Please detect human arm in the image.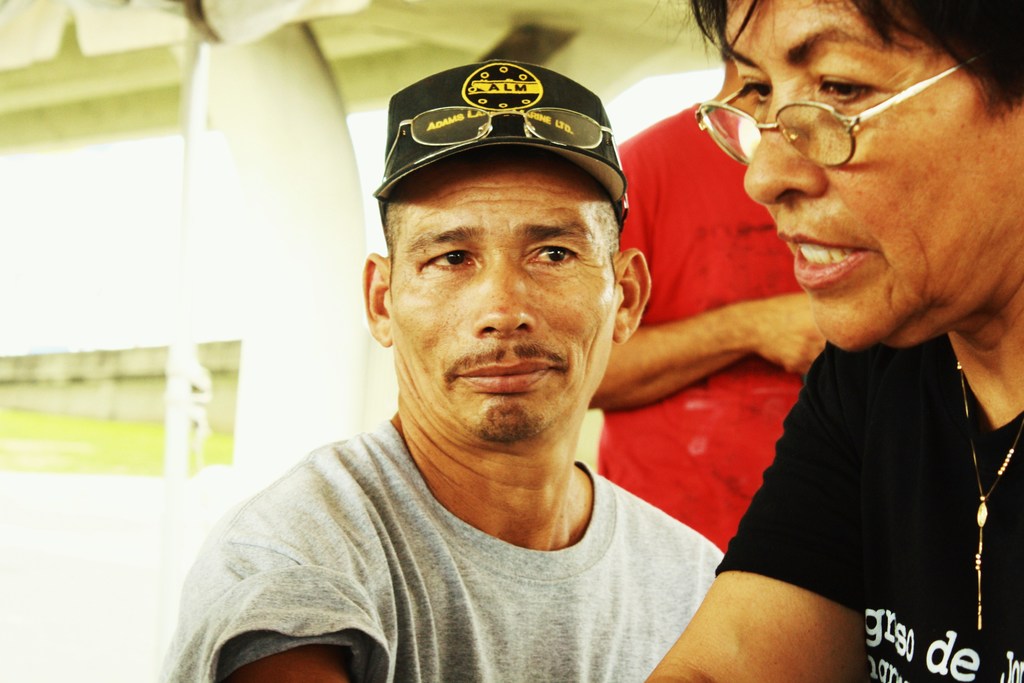
box=[582, 138, 826, 409].
